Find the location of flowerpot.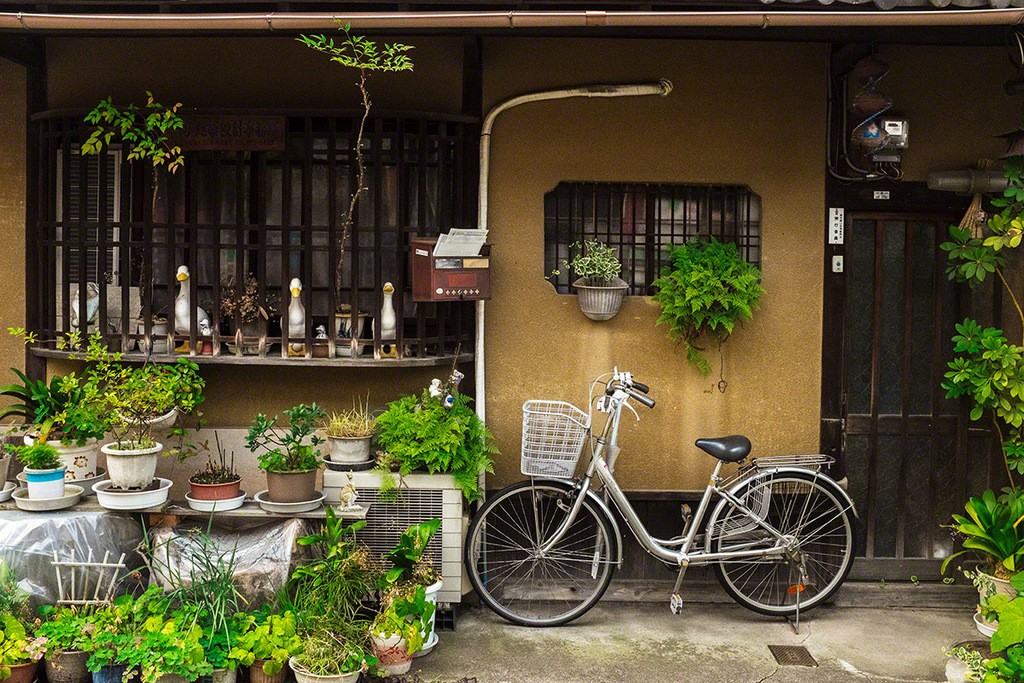
Location: x1=323, y1=431, x2=376, y2=464.
